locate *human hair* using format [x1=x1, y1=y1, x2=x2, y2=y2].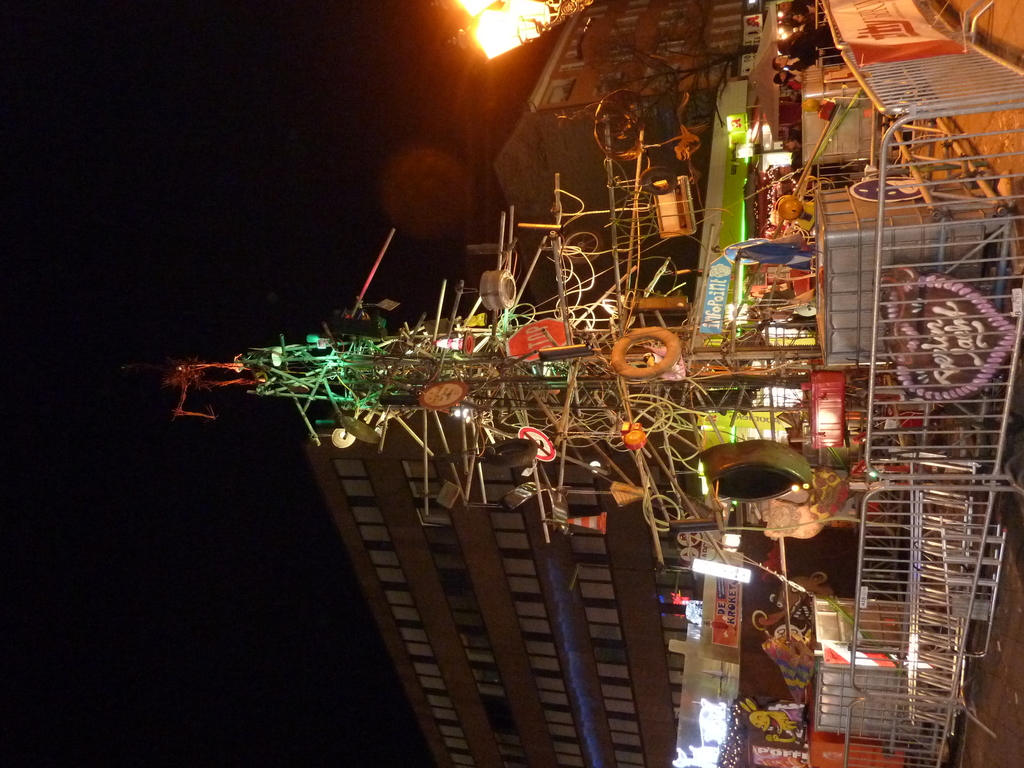
[x1=772, y1=53, x2=778, y2=68].
